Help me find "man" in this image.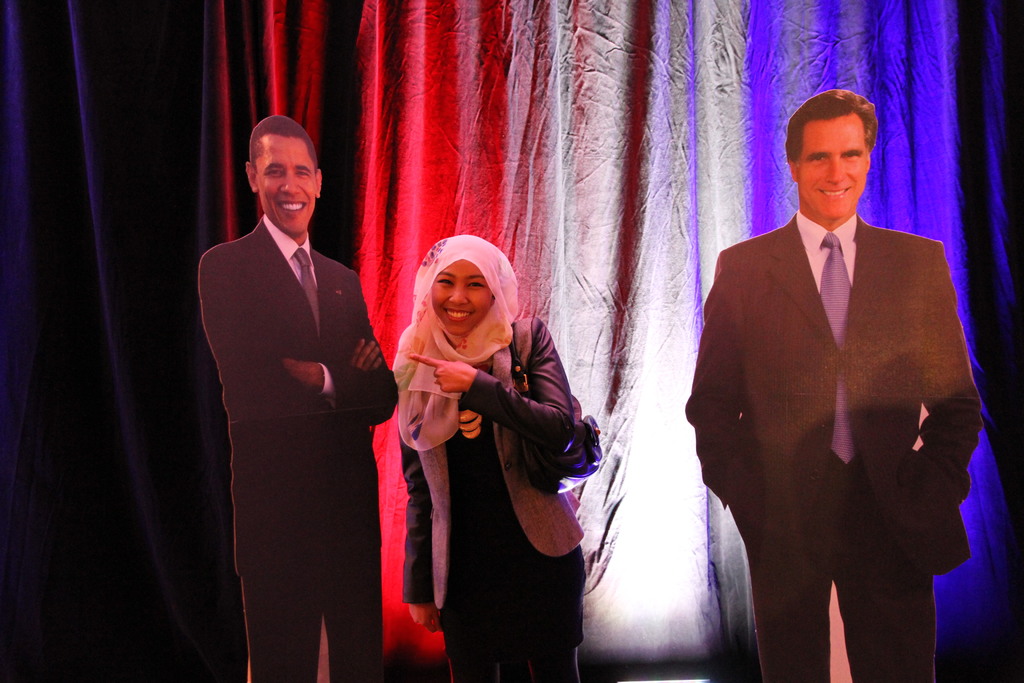
Found it: (left=193, top=107, right=385, bottom=648).
